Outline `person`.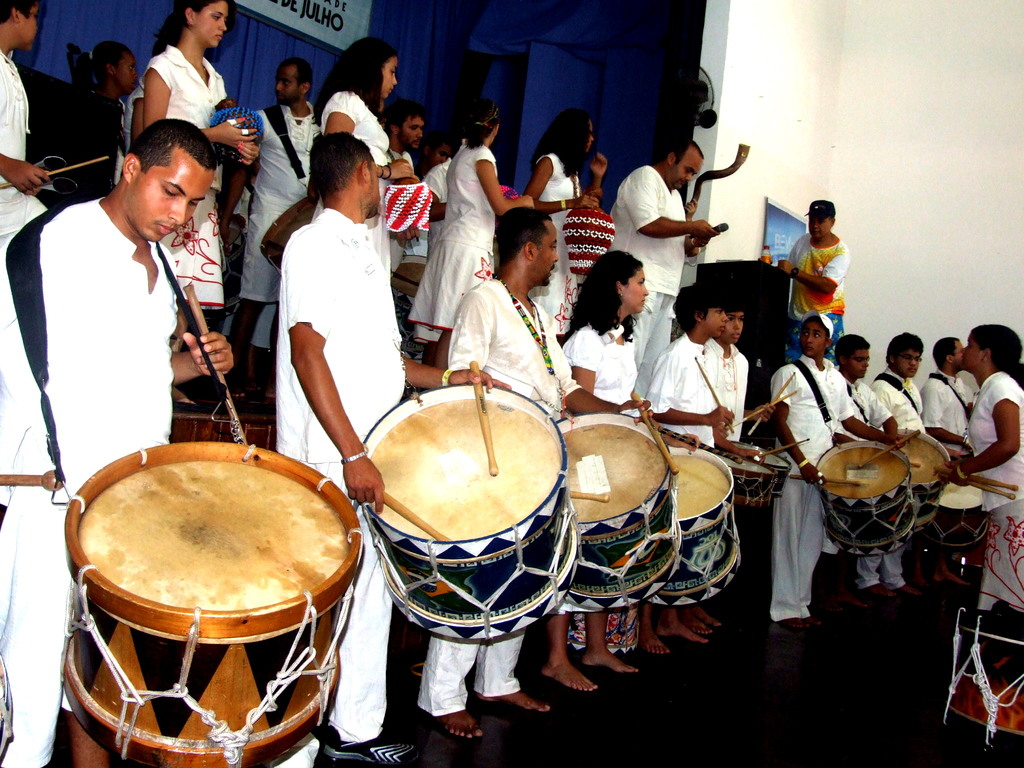
Outline: box=[795, 184, 854, 319].
